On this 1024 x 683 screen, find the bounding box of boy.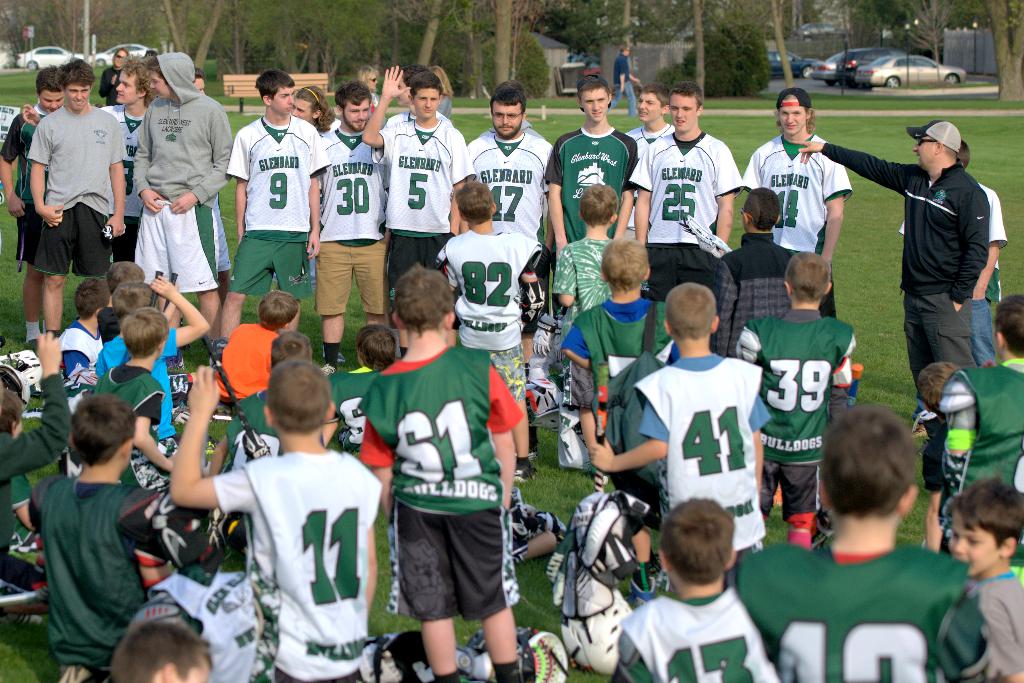
Bounding box: <bbox>175, 366, 385, 682</bbox>.
